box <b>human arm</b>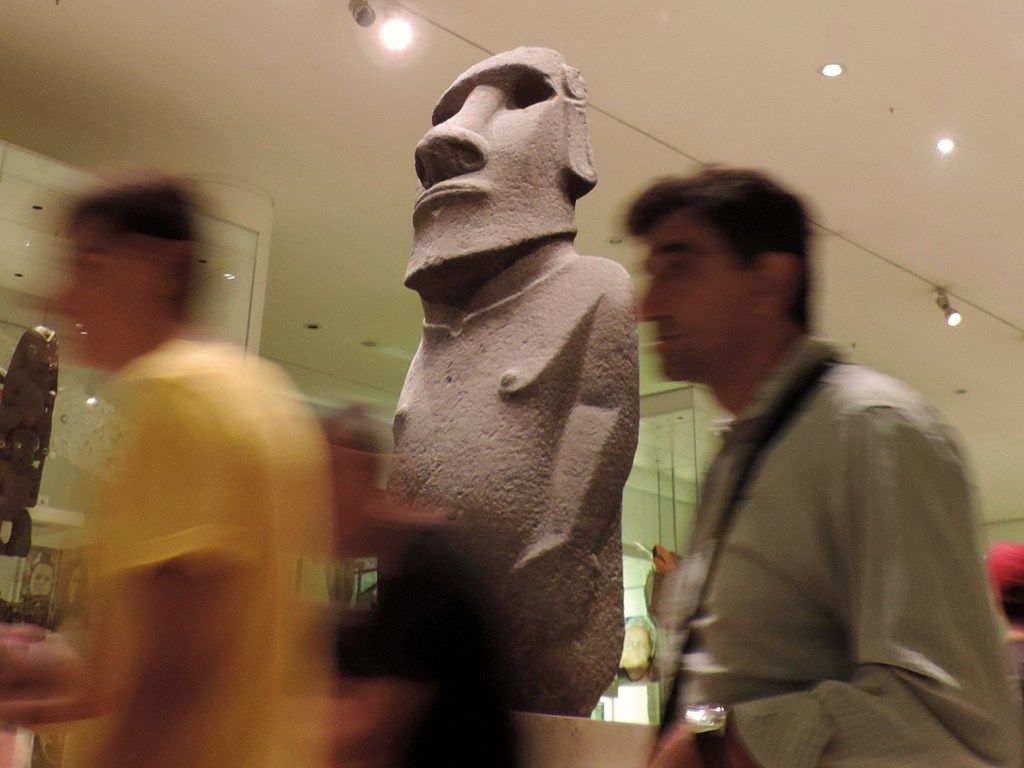
bbox=(655, 410, 1023, 767)
